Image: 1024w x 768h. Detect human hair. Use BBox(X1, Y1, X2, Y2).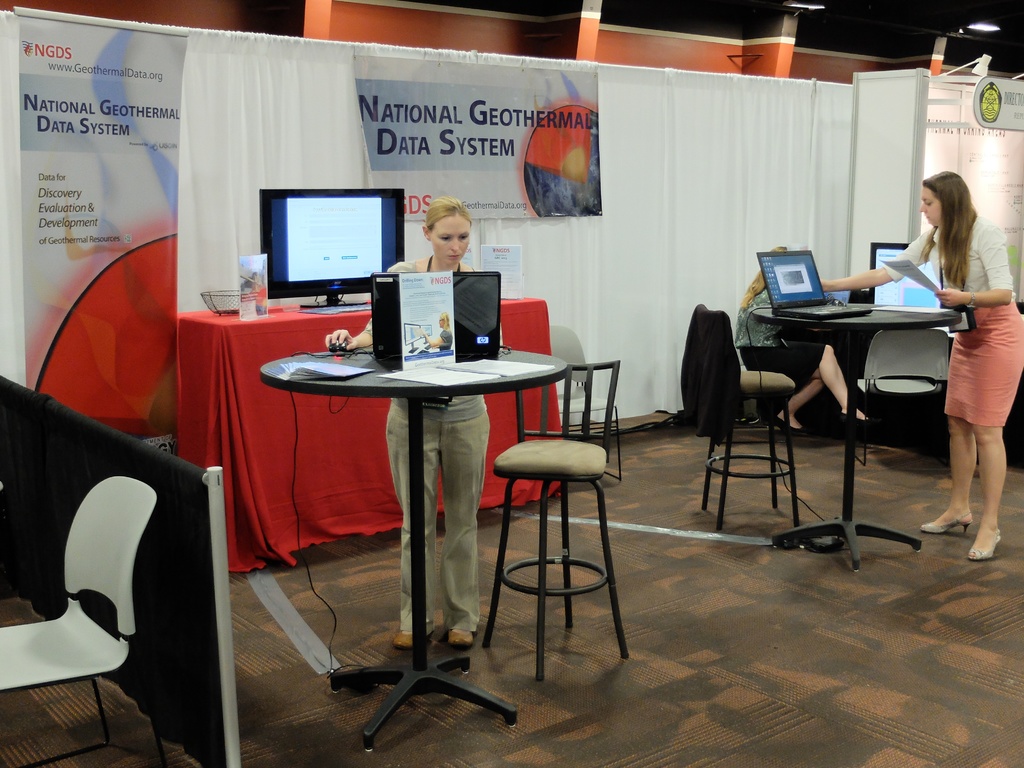
BBox(919, 166, 992, 292).
